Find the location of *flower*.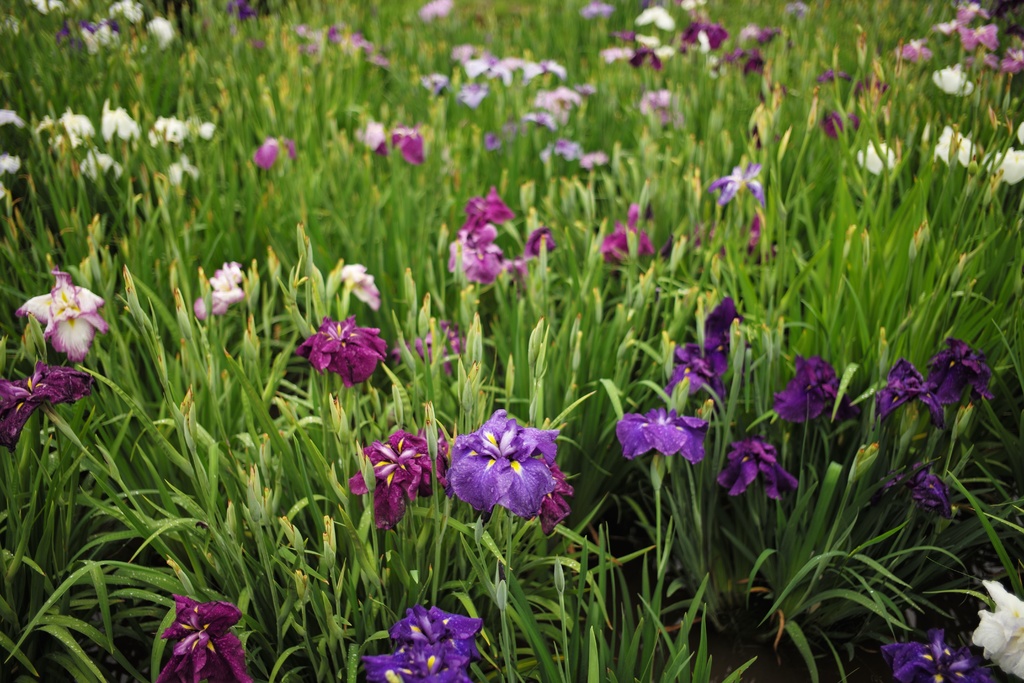
Location: bbox=[102, 108, 141, 145].
